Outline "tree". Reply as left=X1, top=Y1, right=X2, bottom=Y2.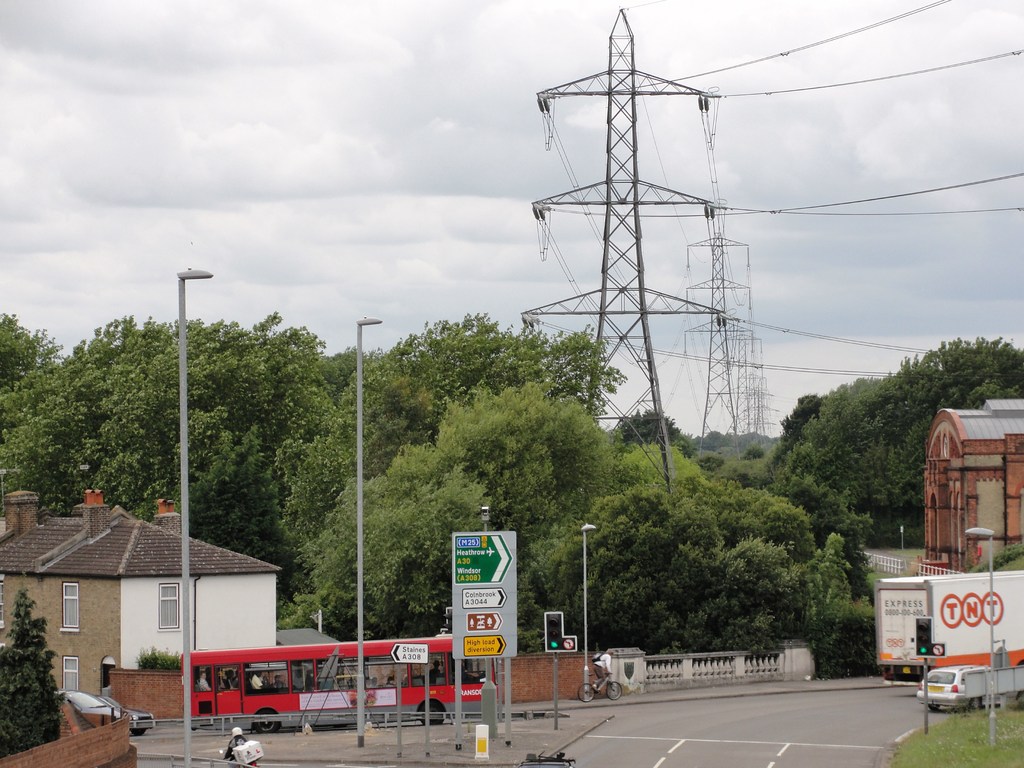
left=772, top=378, right=824, bottom=473.
